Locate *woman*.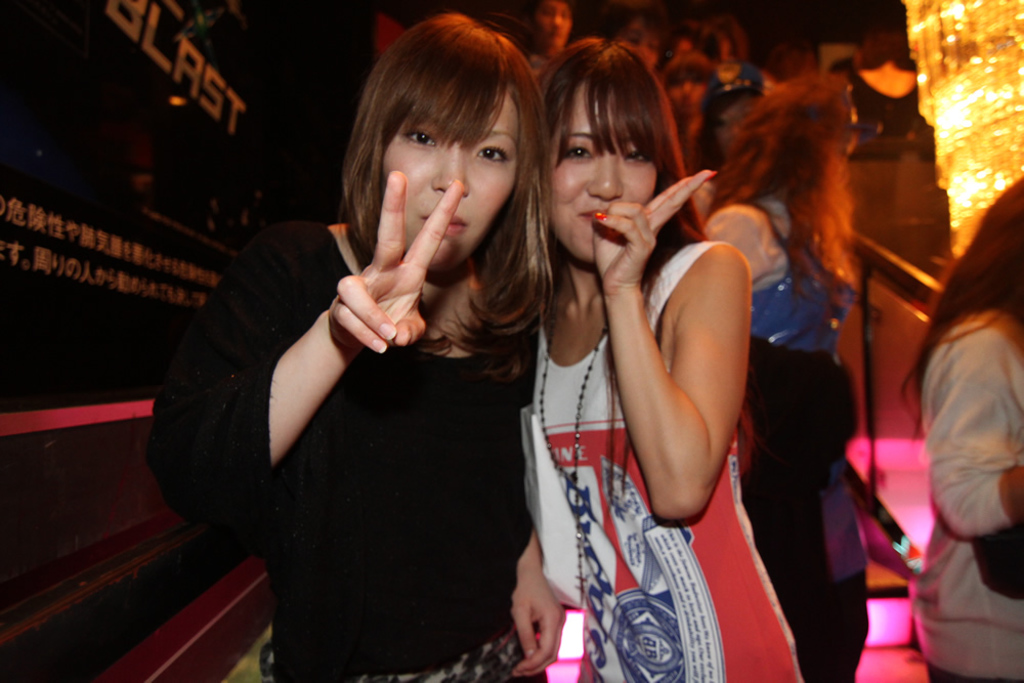
Bounding box: 895 179 1023 682.
